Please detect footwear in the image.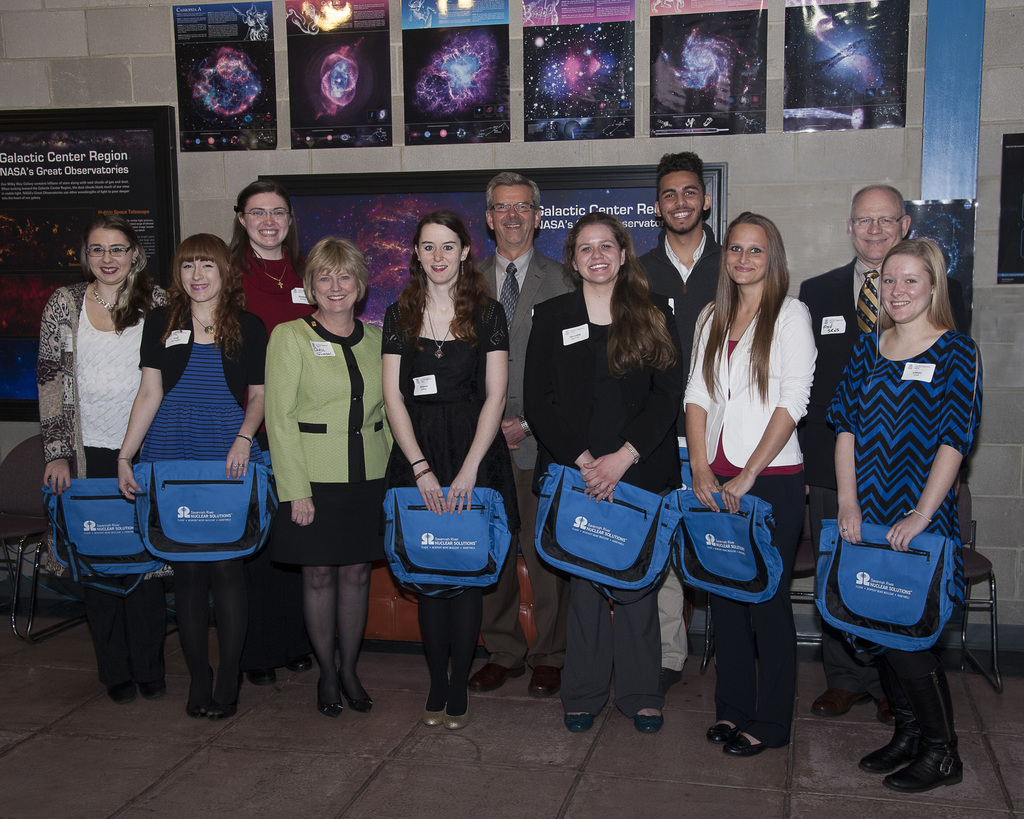
(x1=317, y1=674, x2=343, y2=715).
